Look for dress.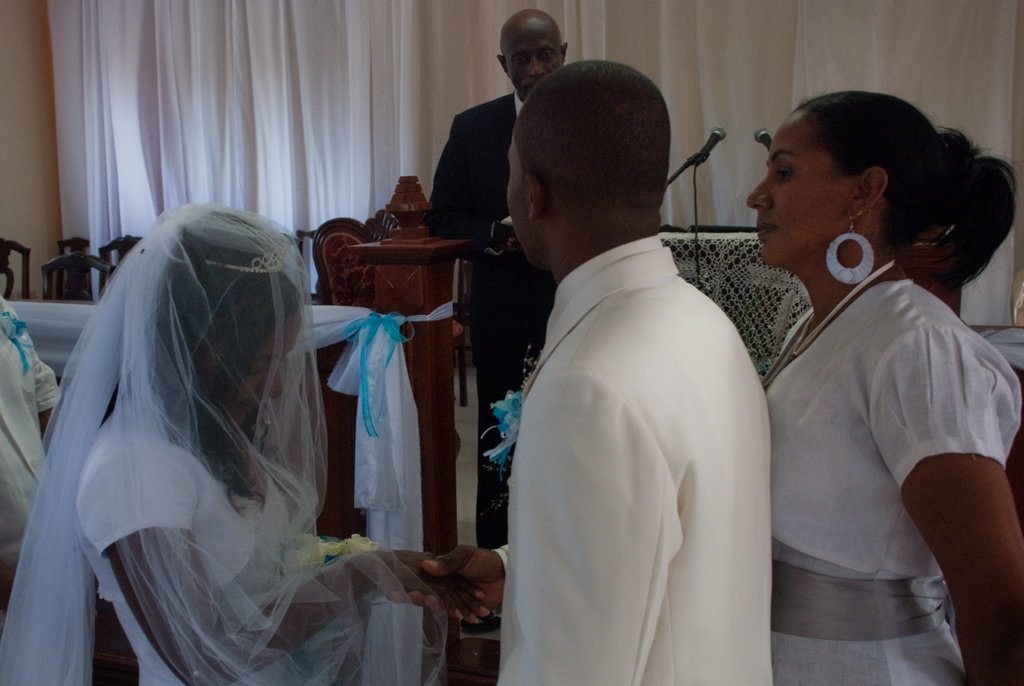
Found: 75 395 292 685.
